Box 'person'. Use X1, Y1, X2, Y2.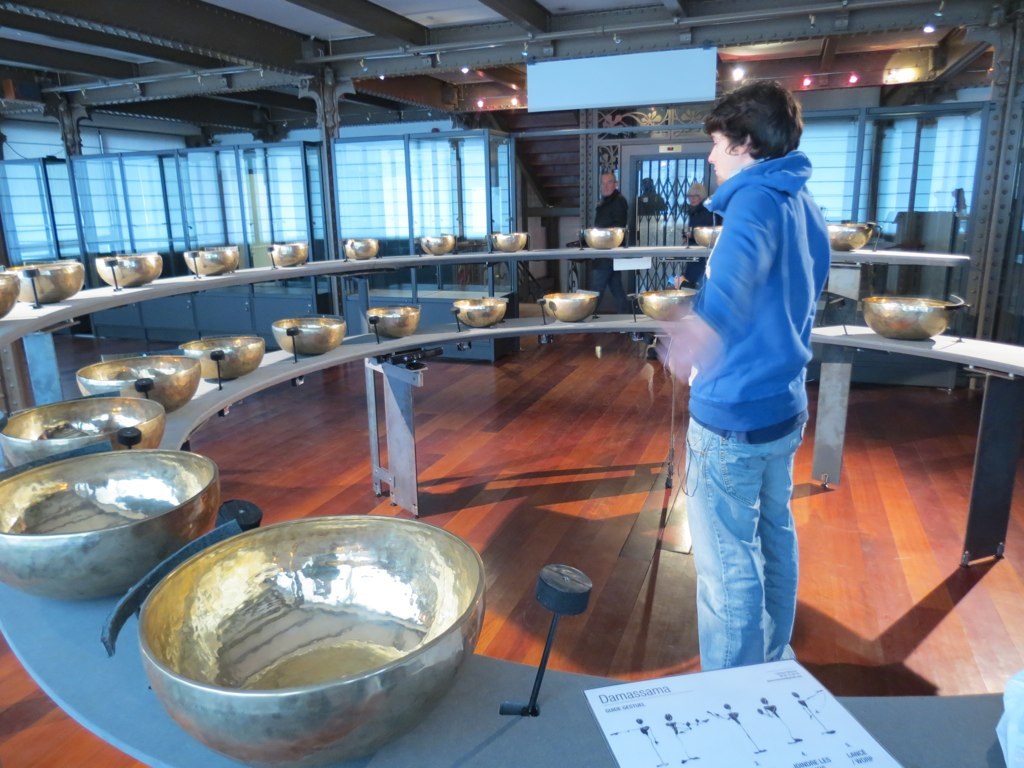
649, 73, 834, 684.
